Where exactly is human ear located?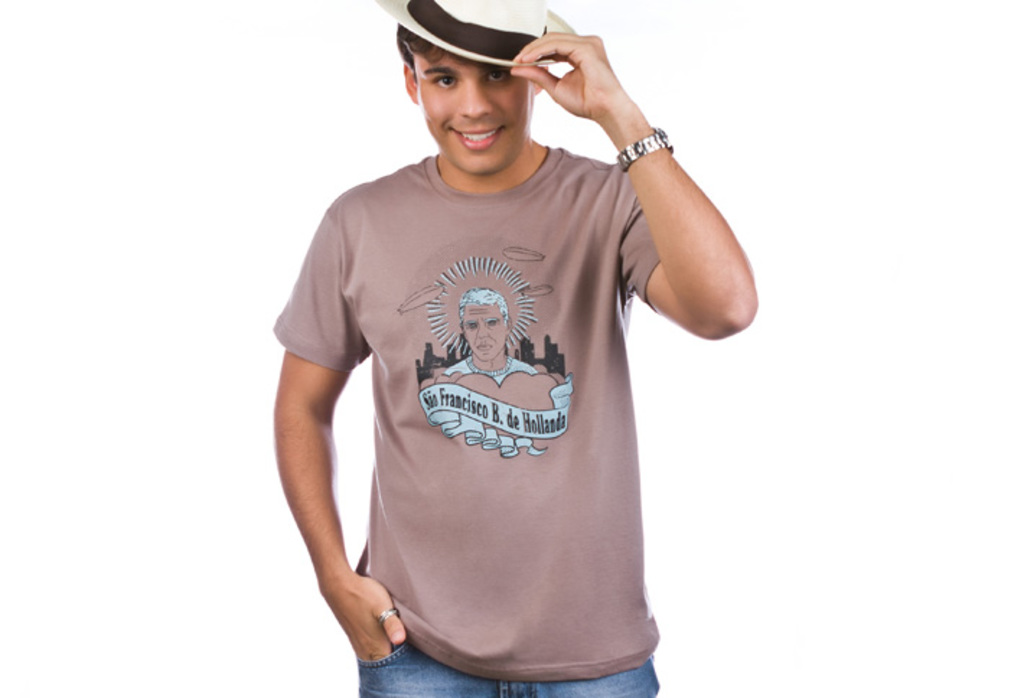
Its bounding box is <box>401,62,417,101</box>.
